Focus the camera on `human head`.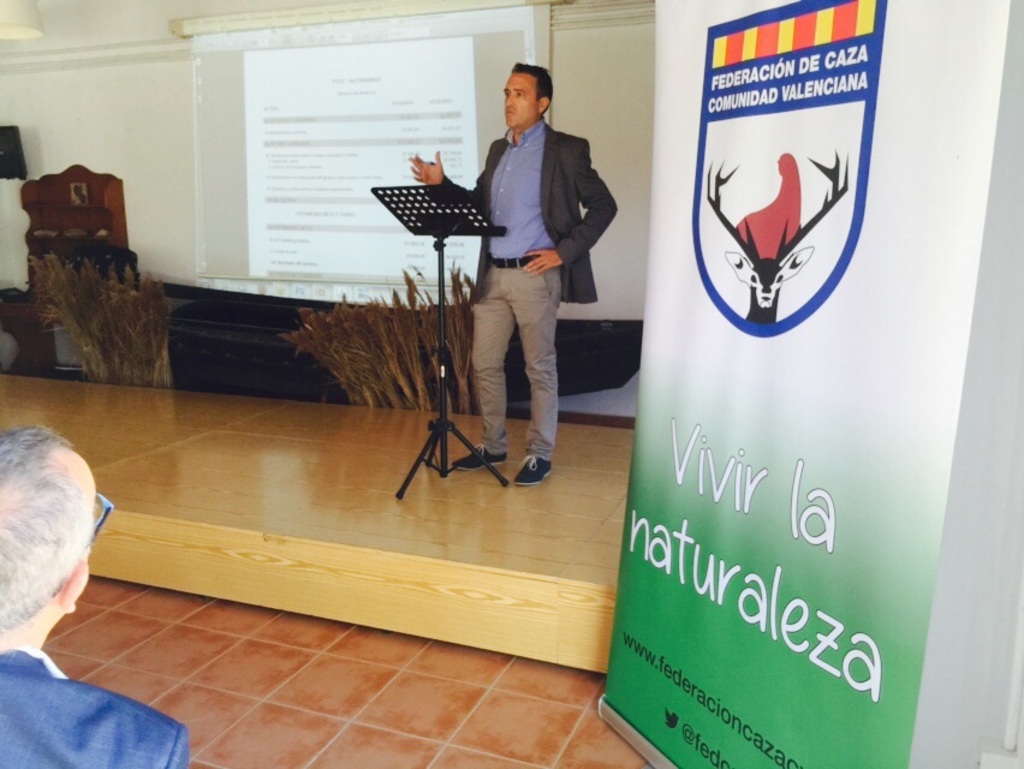
Focus region: [0,427,100,660].
